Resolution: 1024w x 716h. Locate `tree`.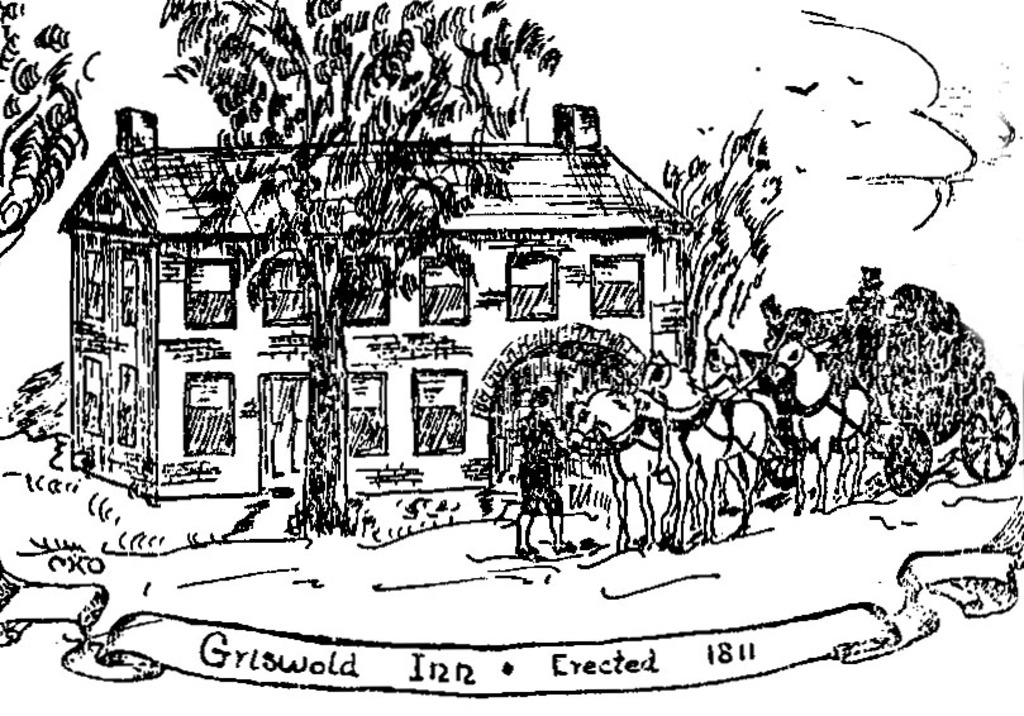
(0, 0, 109, 258).
